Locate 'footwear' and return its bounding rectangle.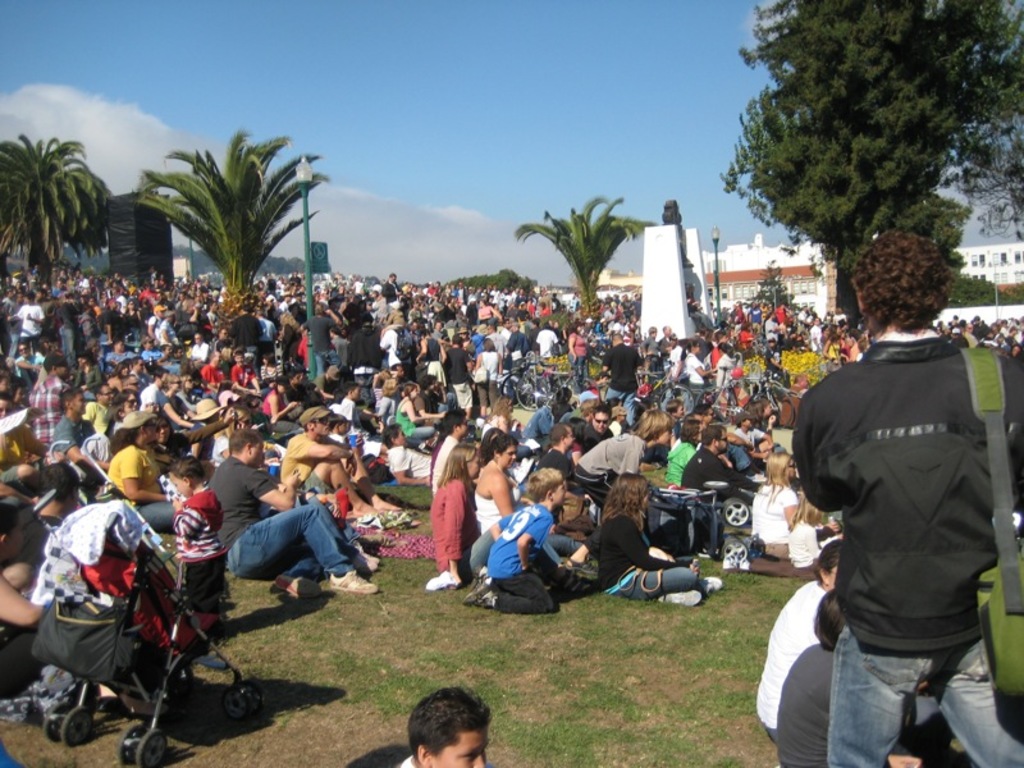
box=[424, 572, 461, 590].
